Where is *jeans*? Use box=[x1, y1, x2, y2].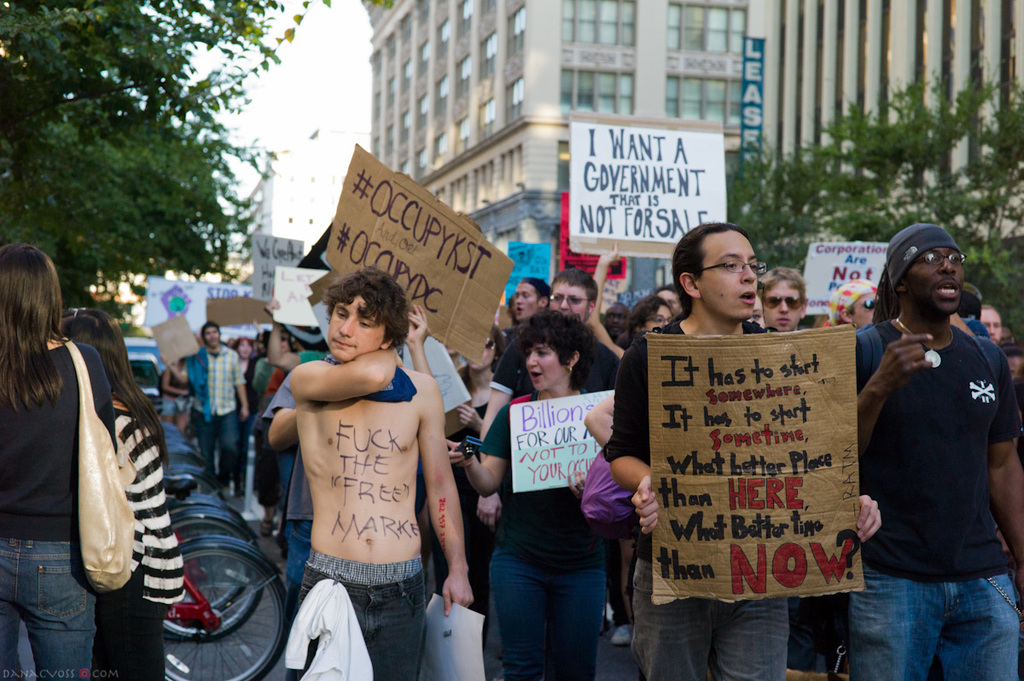
box=[631, 570, 784, 680].
